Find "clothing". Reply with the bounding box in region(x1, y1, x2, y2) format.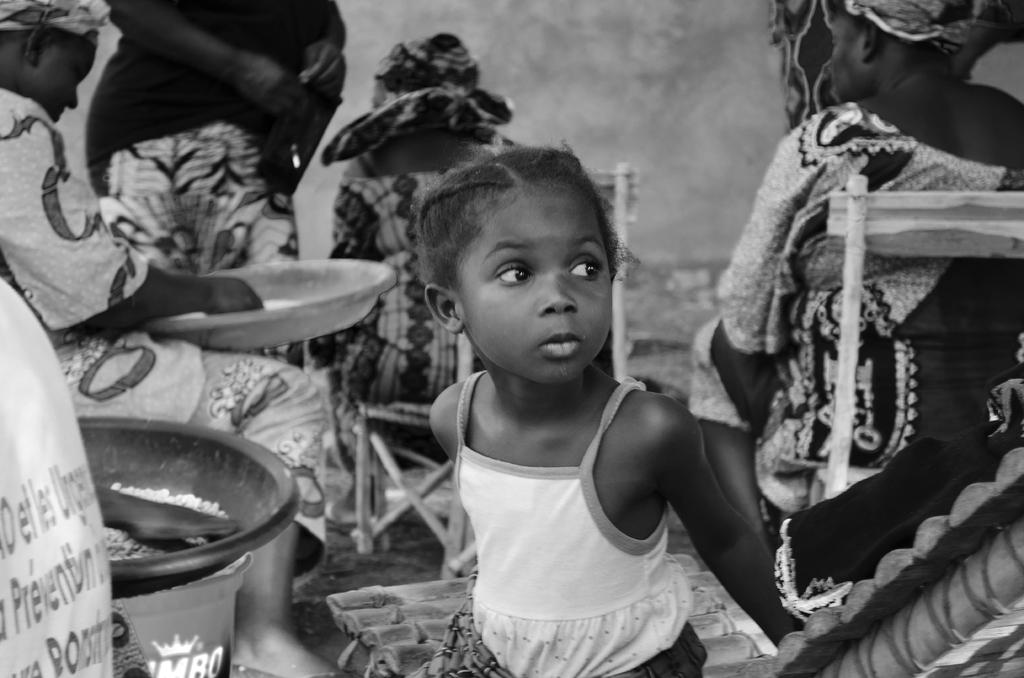
region(683, 97, 1023, 511).
